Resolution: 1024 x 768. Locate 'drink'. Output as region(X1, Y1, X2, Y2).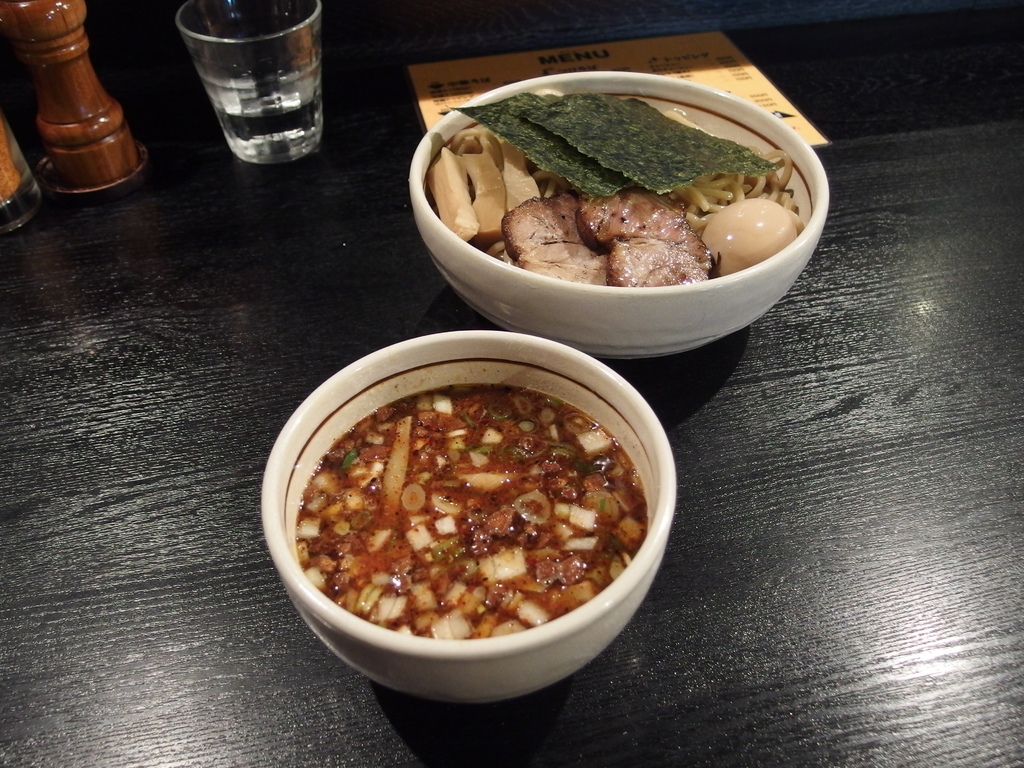
region(211, 81, 324, 164).
